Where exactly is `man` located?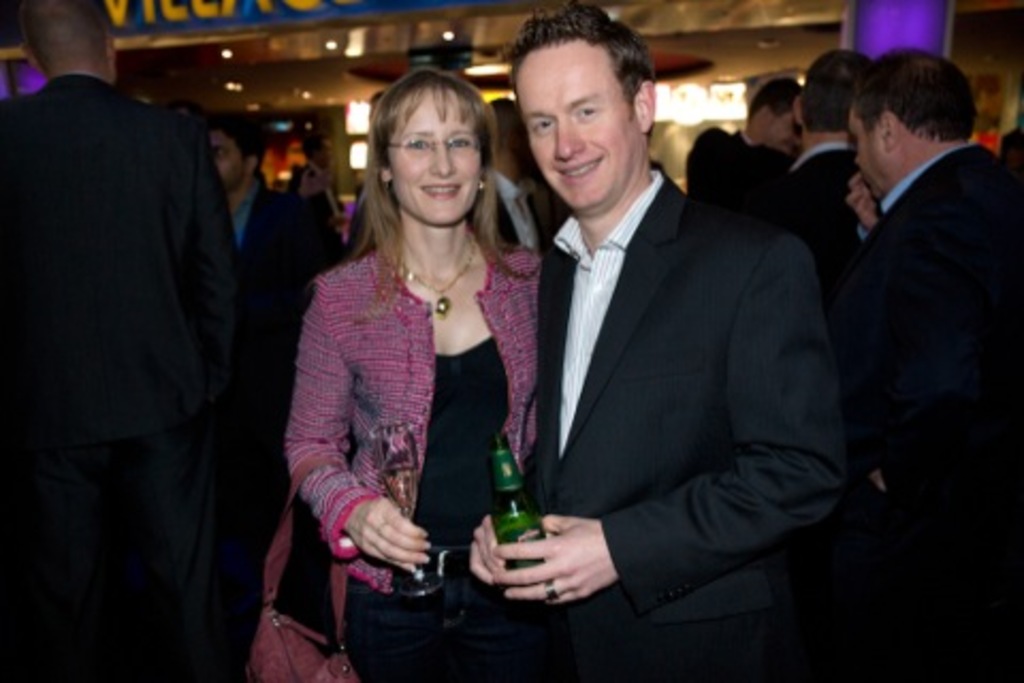
Its bounding box is left=0, top=0, right=252, bottom=681.
